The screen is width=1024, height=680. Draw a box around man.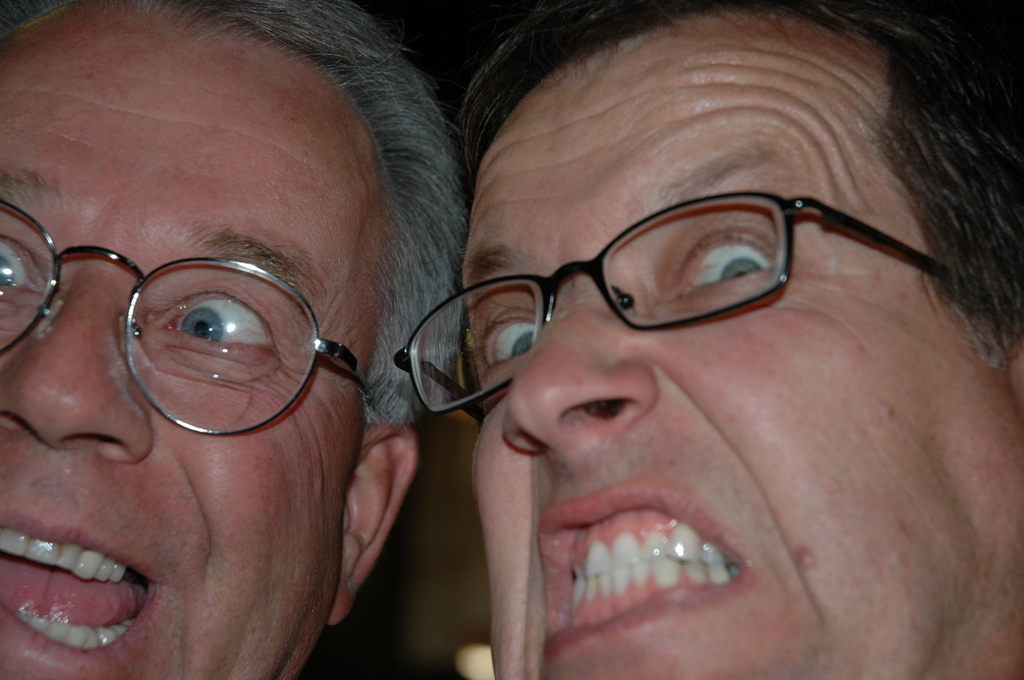
select_region(394, 0, 1023, 679).
